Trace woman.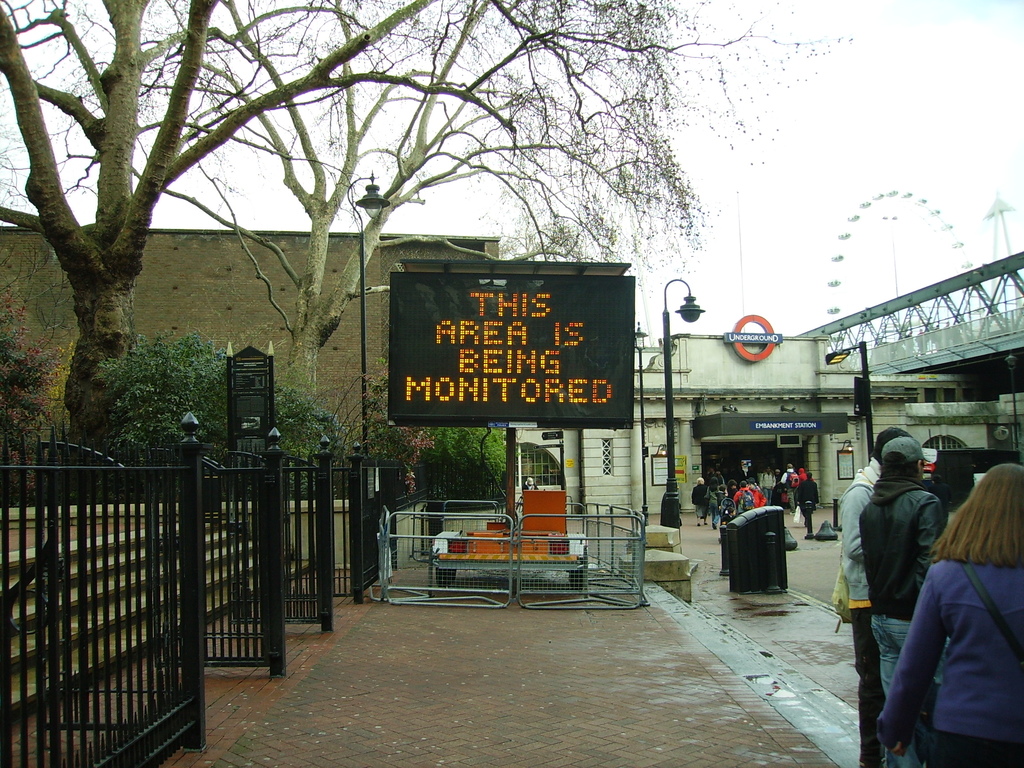
Traced to <region>869, 454, 1023, 767</region>.
